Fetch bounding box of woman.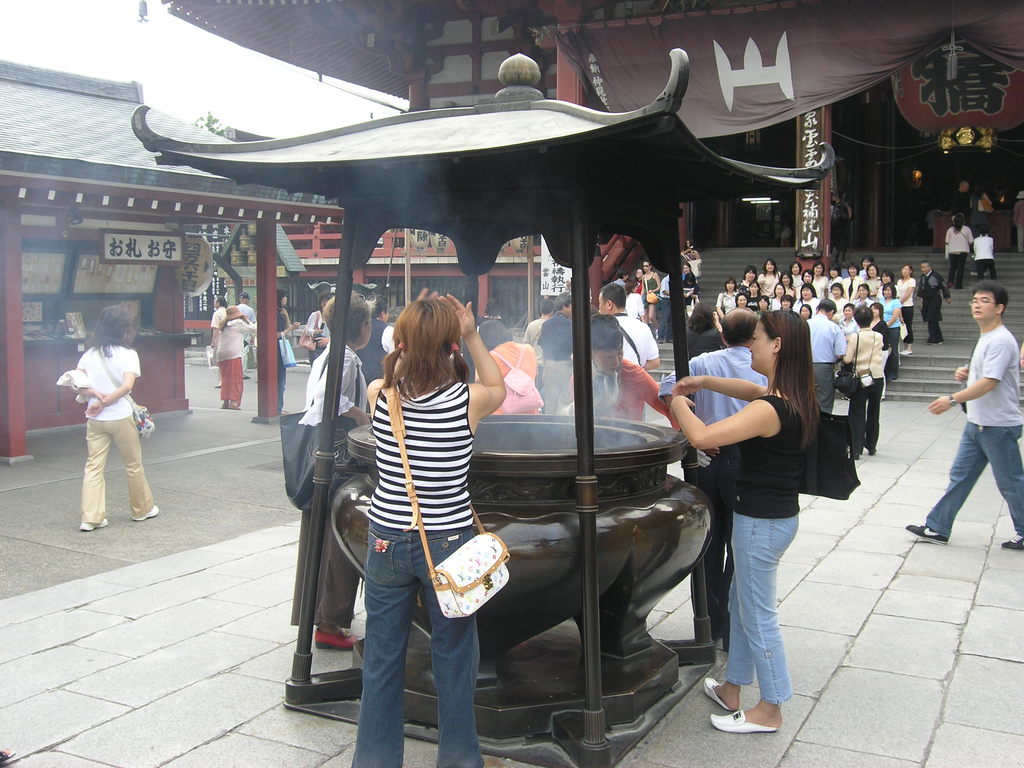
Bbox: (346, 287, 509, 767).
